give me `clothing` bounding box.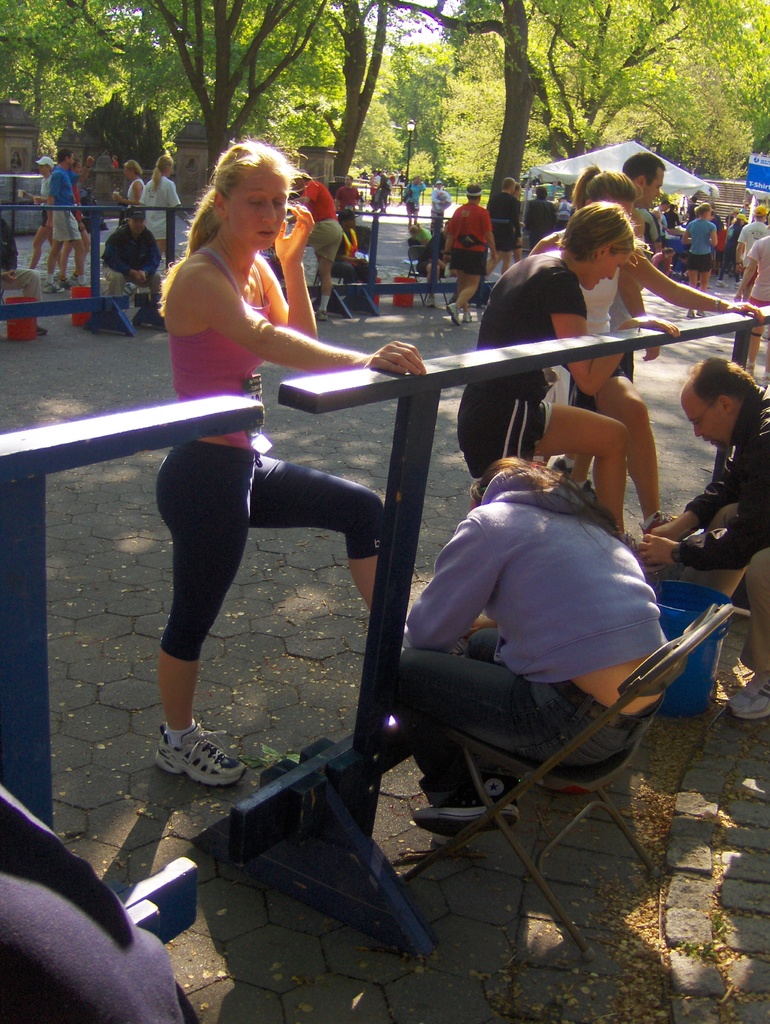
region(456, 252, 586, 479).
